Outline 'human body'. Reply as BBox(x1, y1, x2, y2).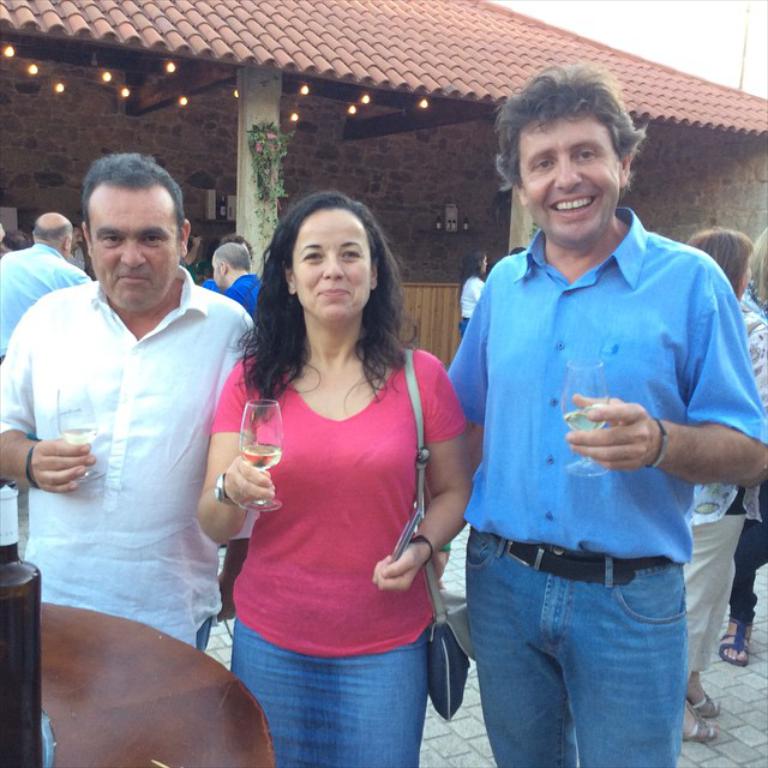
BBox(679, 222, 767, 732).
